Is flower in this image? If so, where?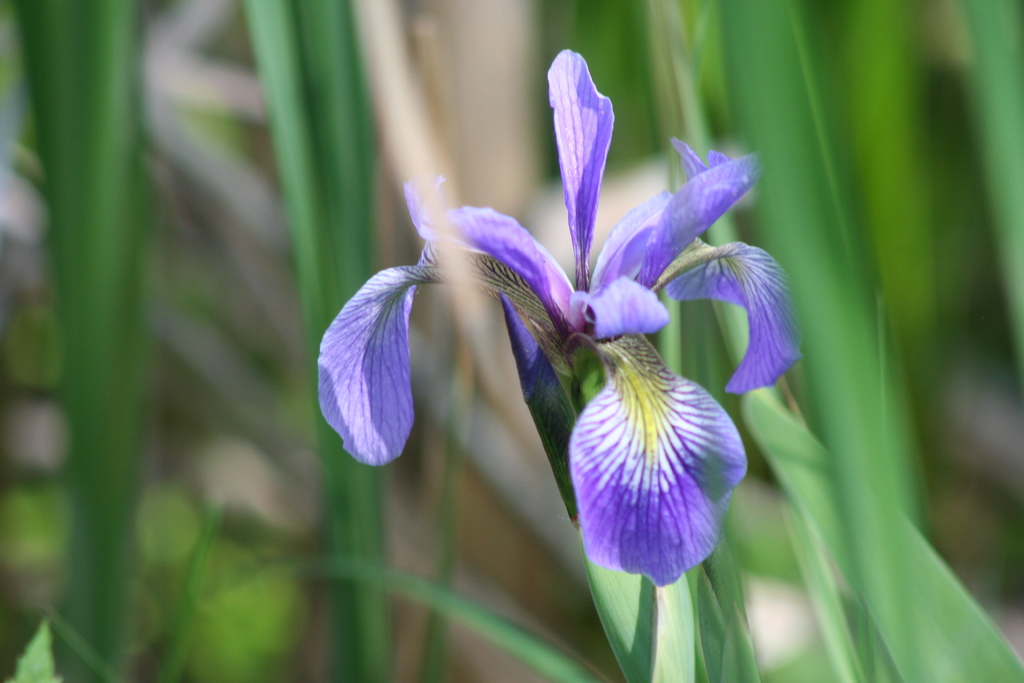
Yes, at <box>312,97,790,508</box>.
